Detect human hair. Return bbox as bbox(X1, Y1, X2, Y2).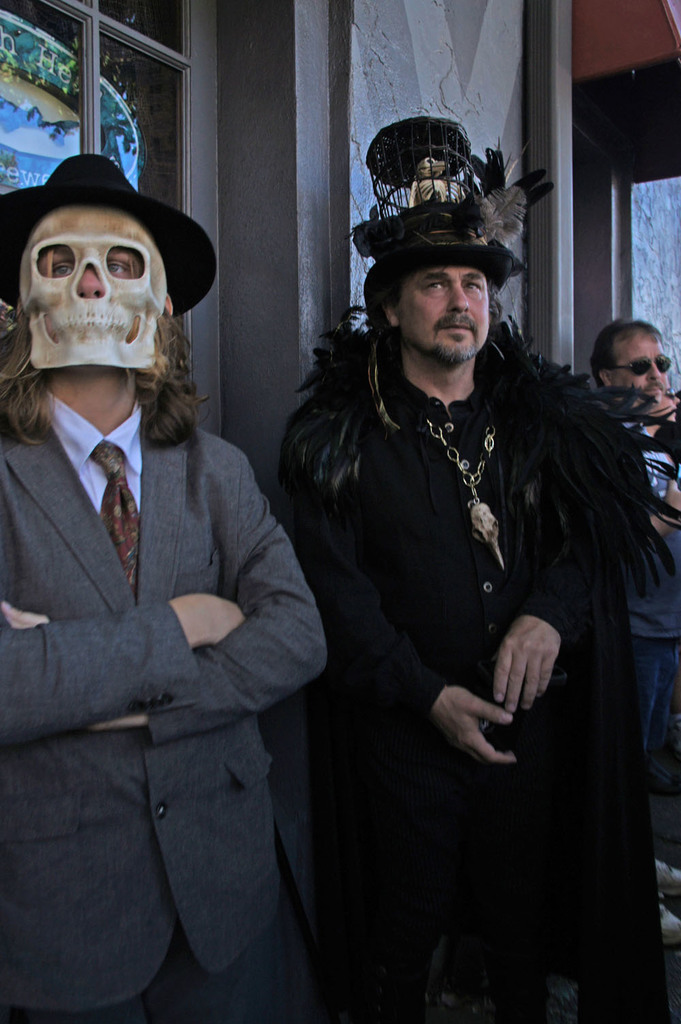
bbox(146, 298, 202, 439).
